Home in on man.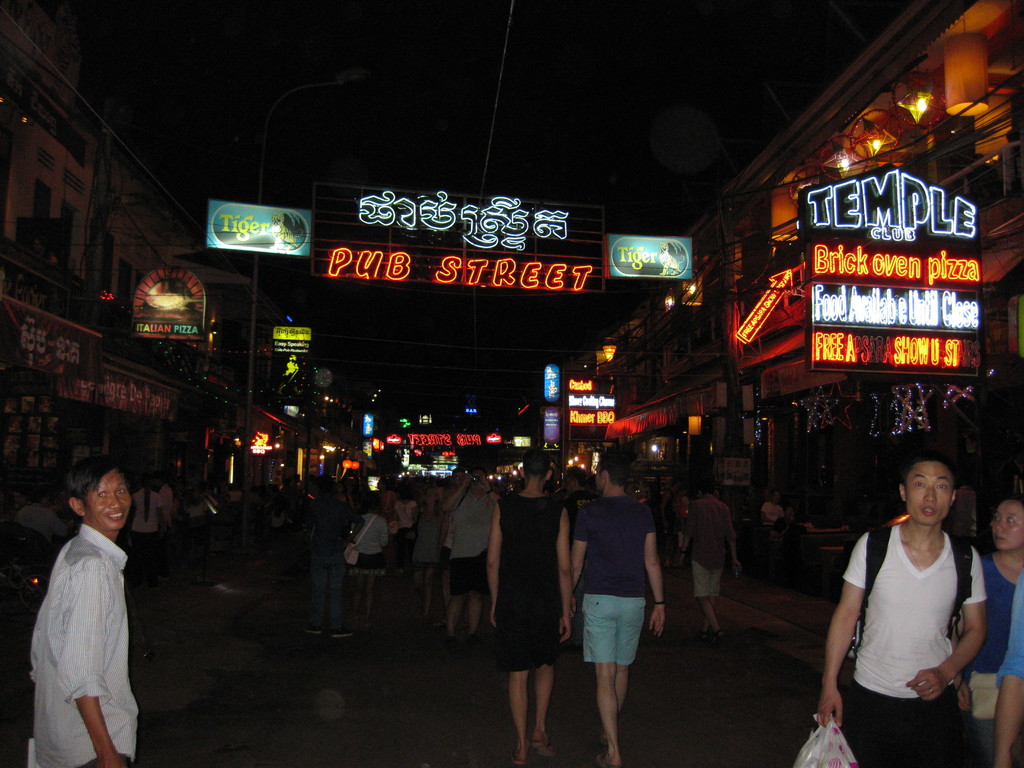
Homed in at (x1=486, y1=449, x2=570, y2=767).
